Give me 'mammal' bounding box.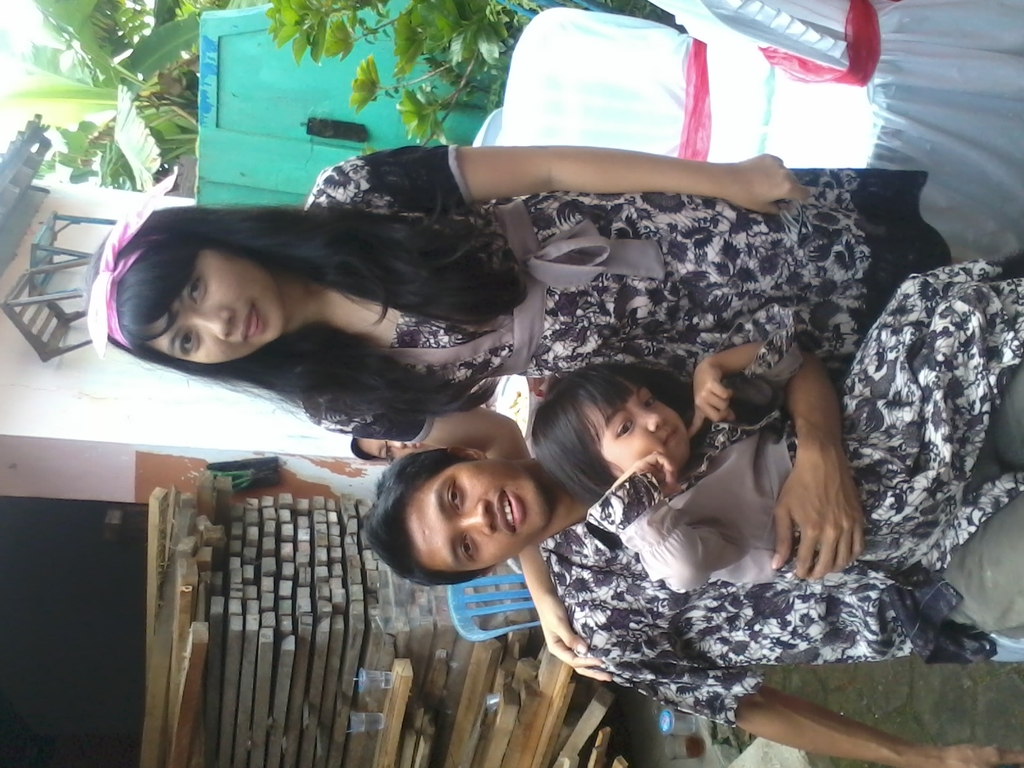
{"x1": 89, "y1": 164, "x2": 1000, "y2": 678}.
